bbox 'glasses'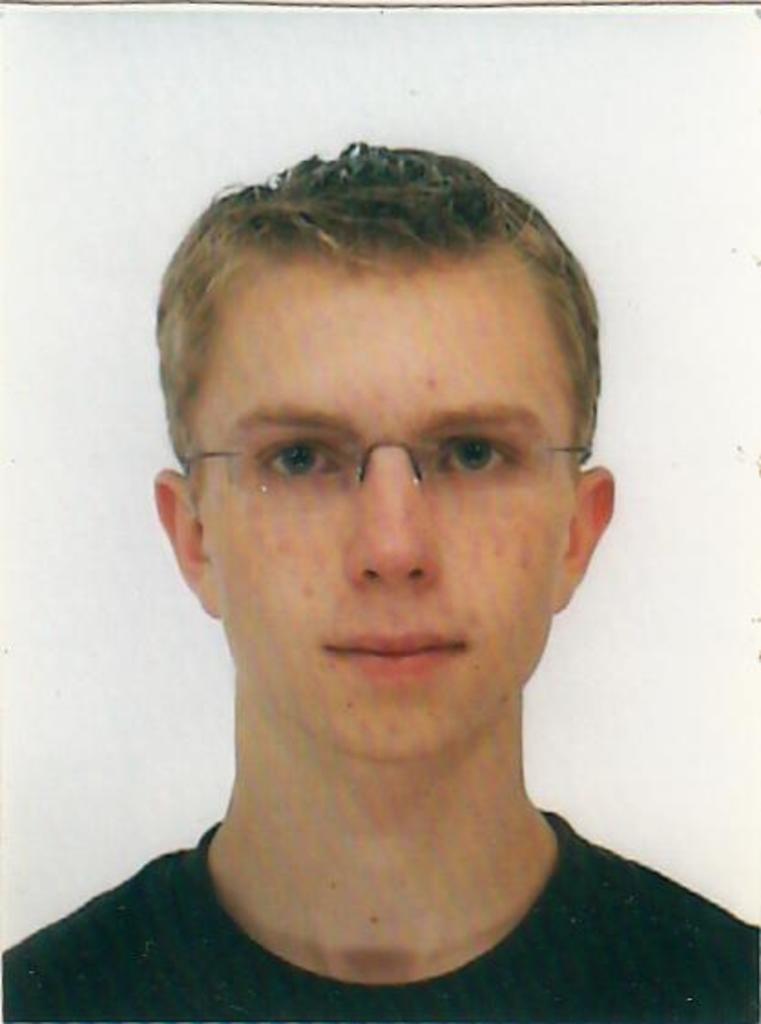
detection(172, 418, 599, 511)
